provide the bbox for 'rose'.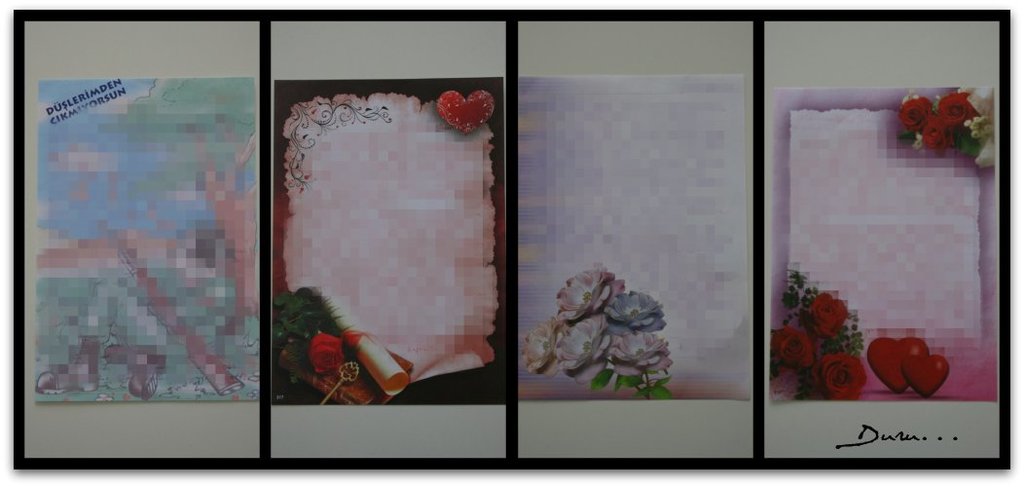
<box>812,294,848,341</box>.
